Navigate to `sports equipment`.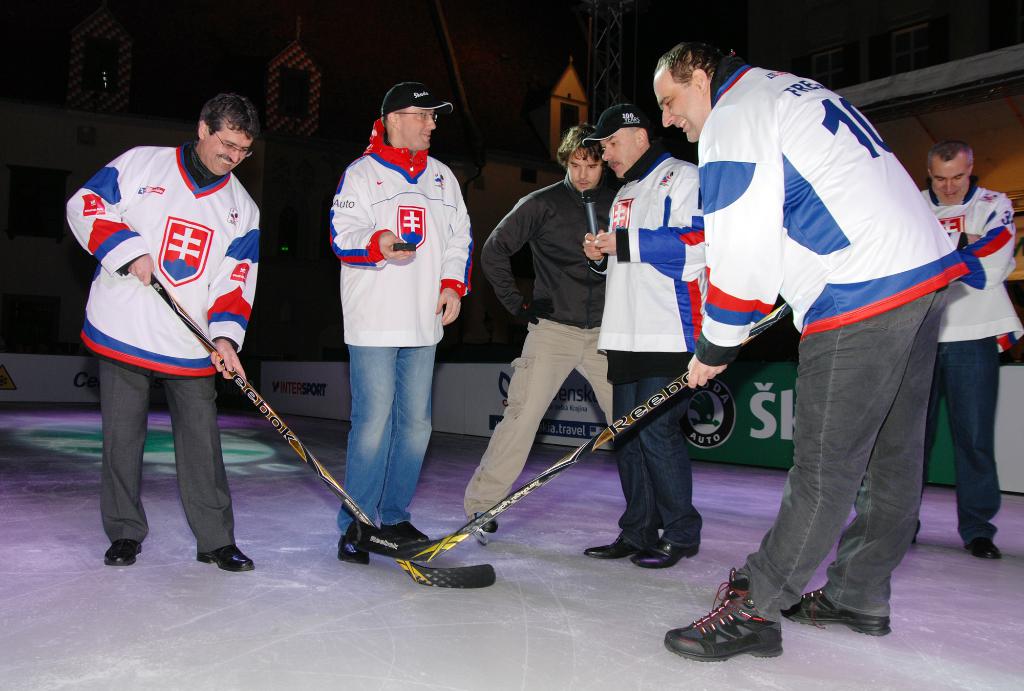
Navigation target: box(346, 301, 790, 563).
